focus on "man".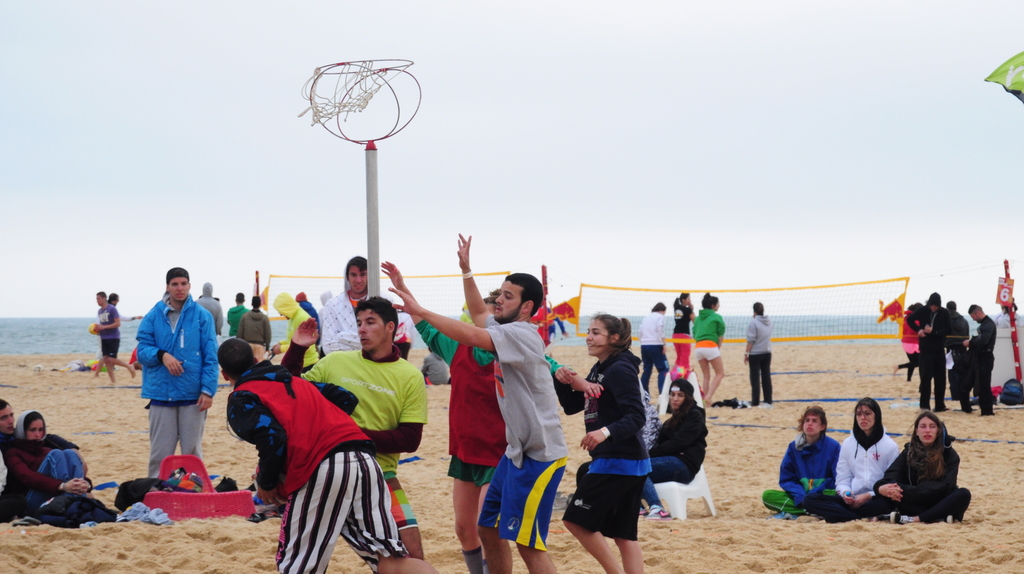
Focused at [left=124, top=269, right=210, bottom=486].
